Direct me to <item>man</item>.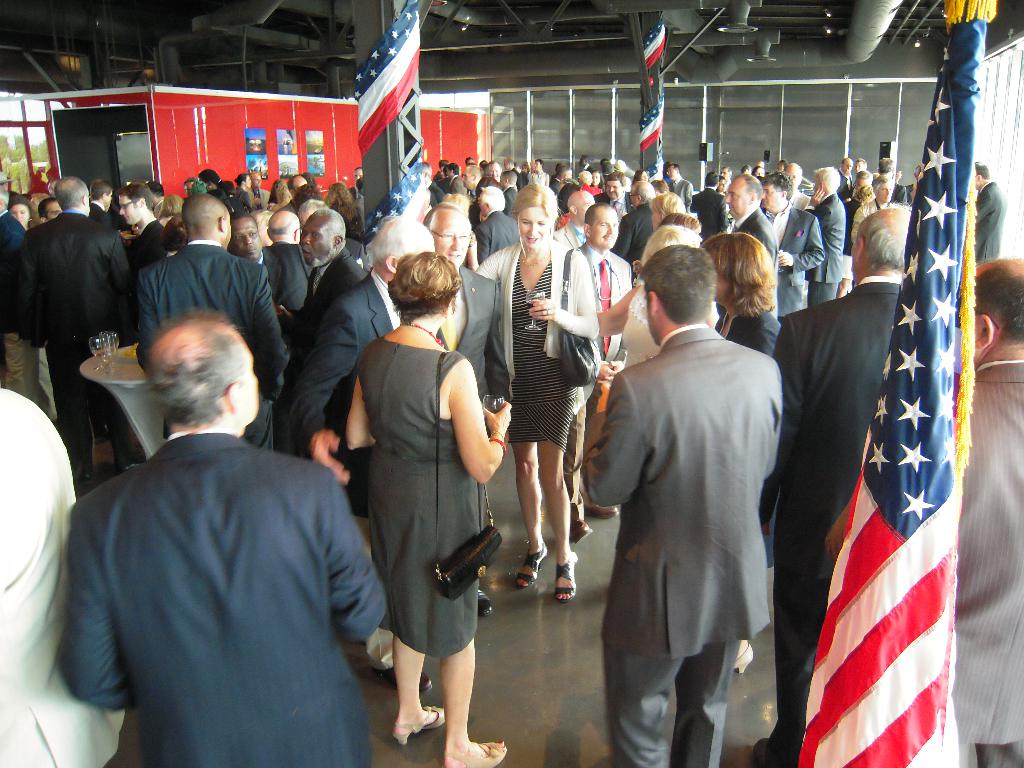
Direction: <region>956, 156, 1009, 258</region>.
